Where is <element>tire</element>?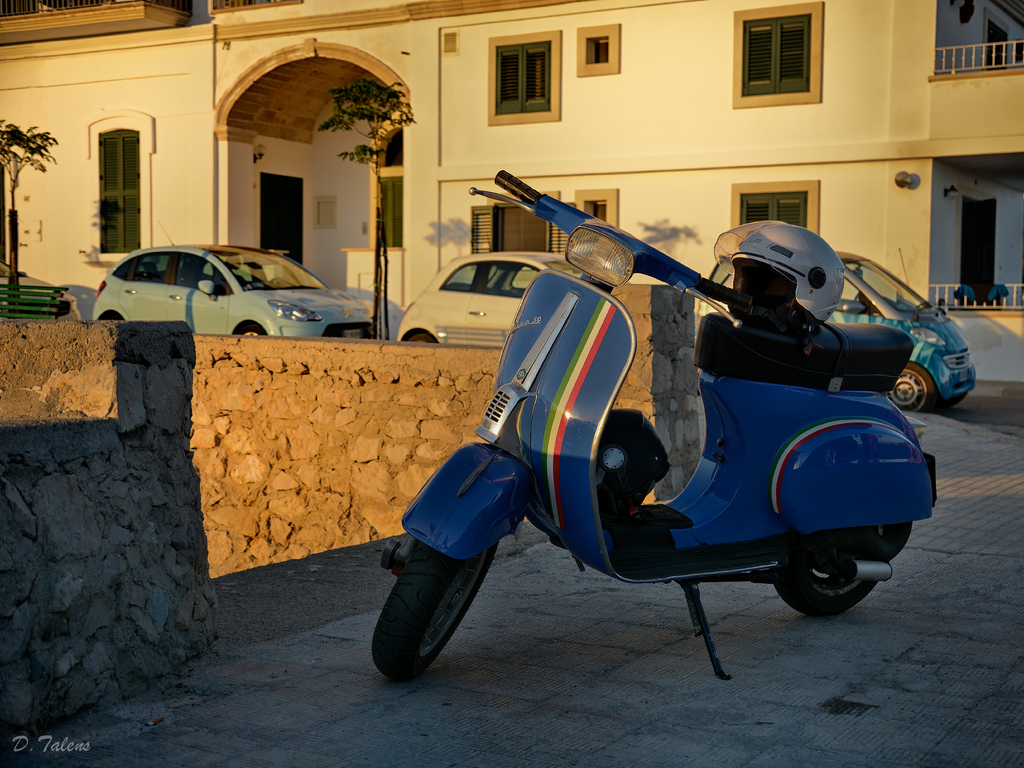
region(234, 325, 266, 339).
